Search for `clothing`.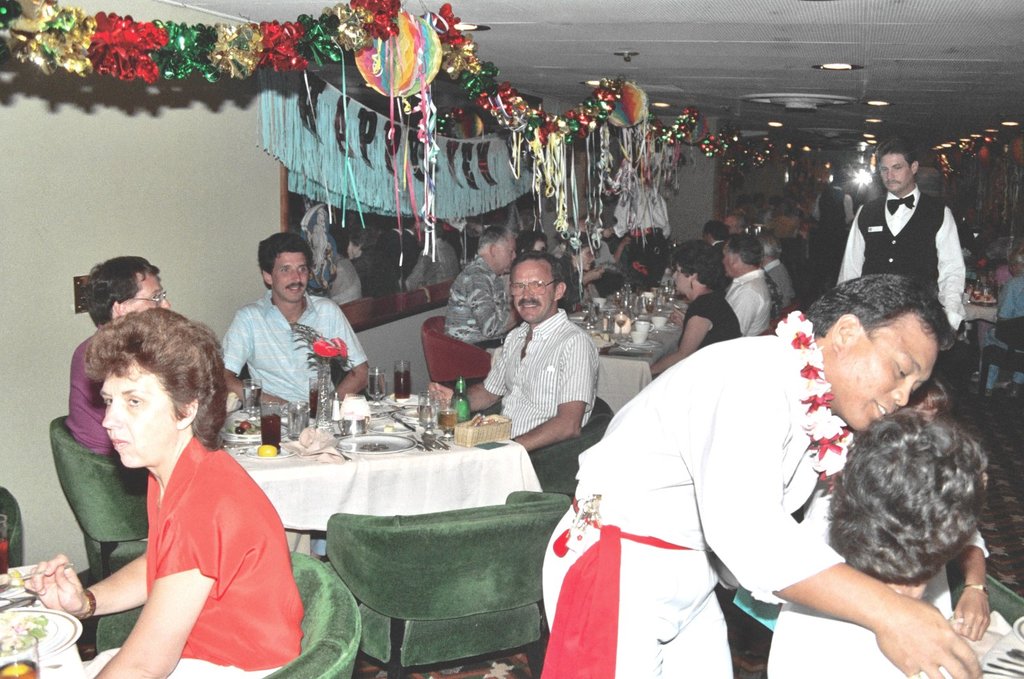
Found at (left=82, top=417, right=283, bottom=657).
